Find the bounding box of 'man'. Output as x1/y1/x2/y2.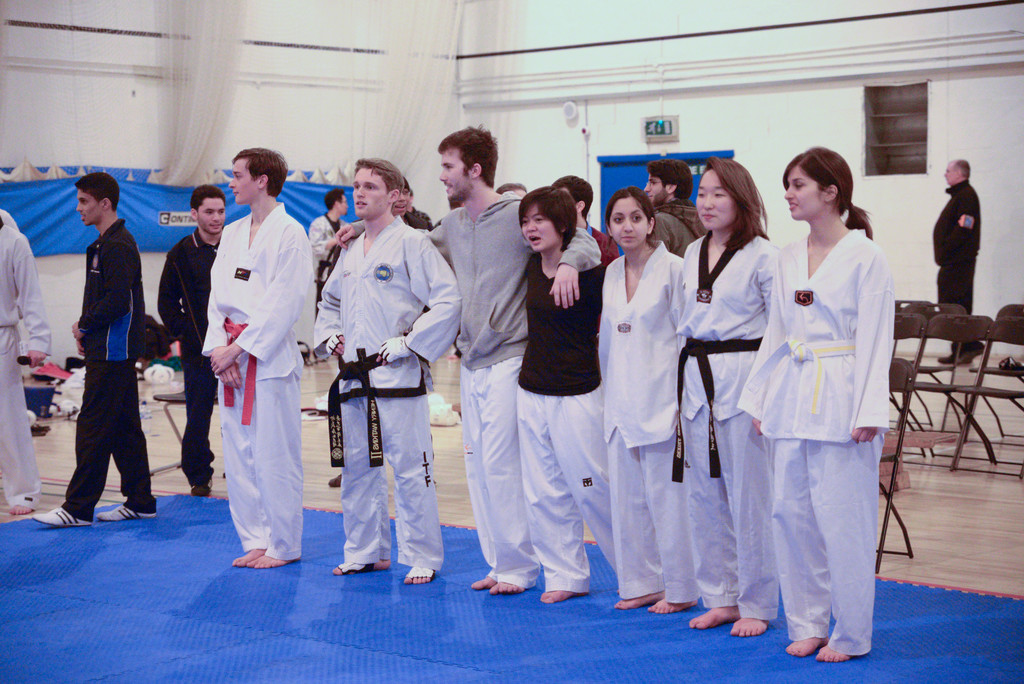
31/174/160/529.
